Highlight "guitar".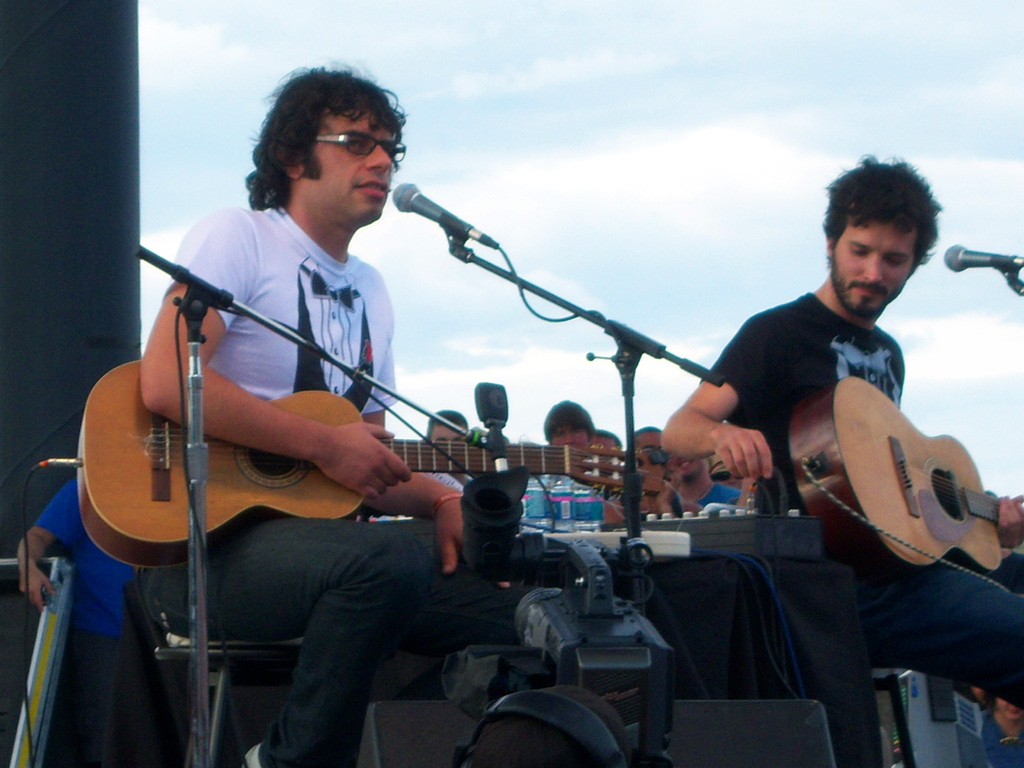
Highlighted region: [787,373,1023,572].
